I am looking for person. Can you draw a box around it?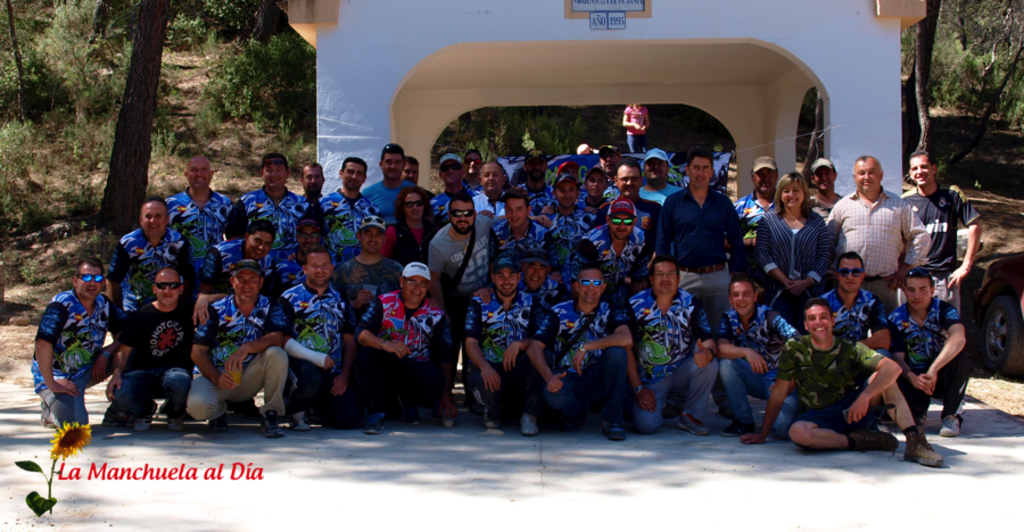
Sure, the bounding box is box(620, 101, 654, 150).
